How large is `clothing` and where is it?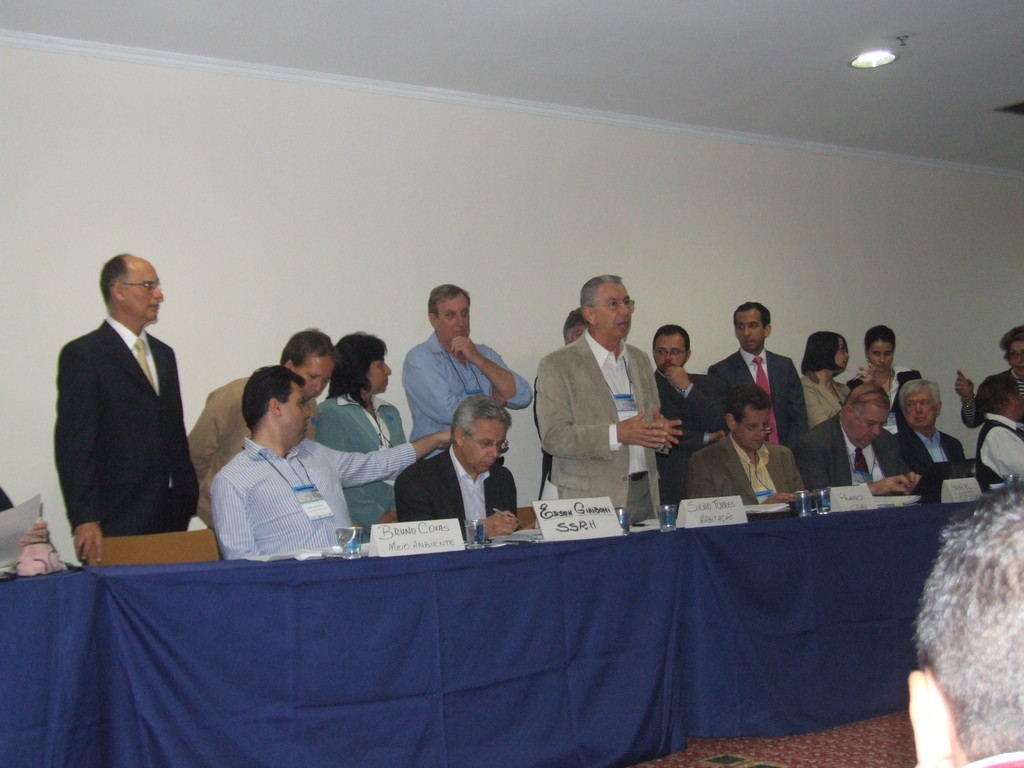
Bounding box: [890, 423, 975, 479].
